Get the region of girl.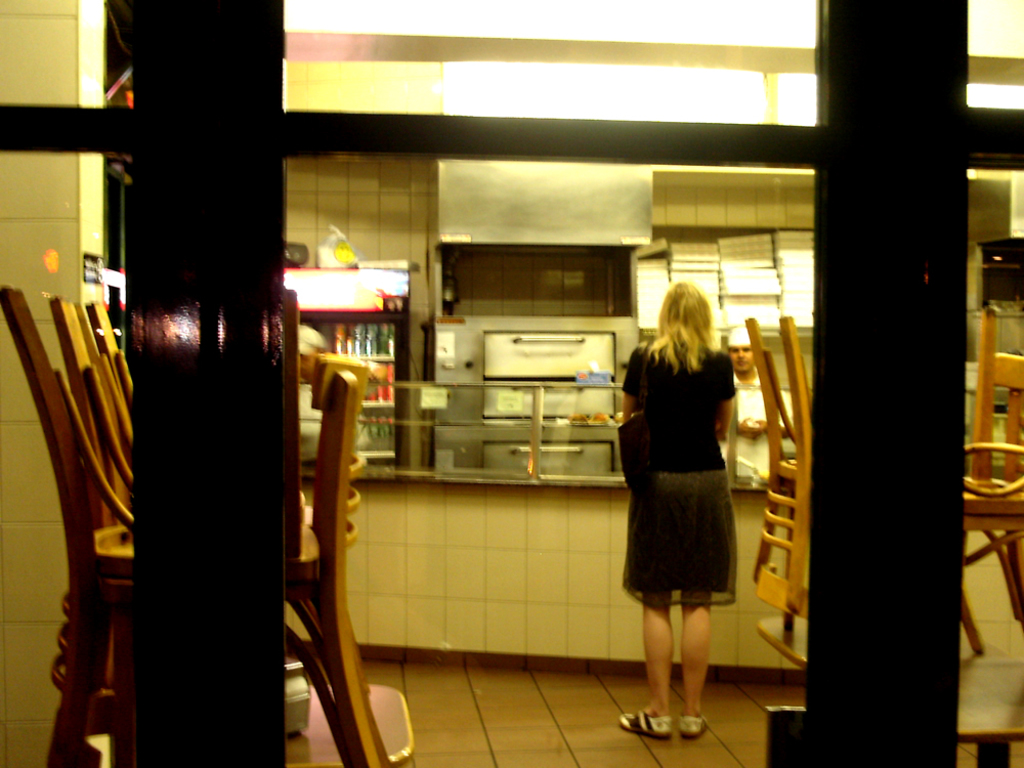
region(618, 282, 733, 737).
